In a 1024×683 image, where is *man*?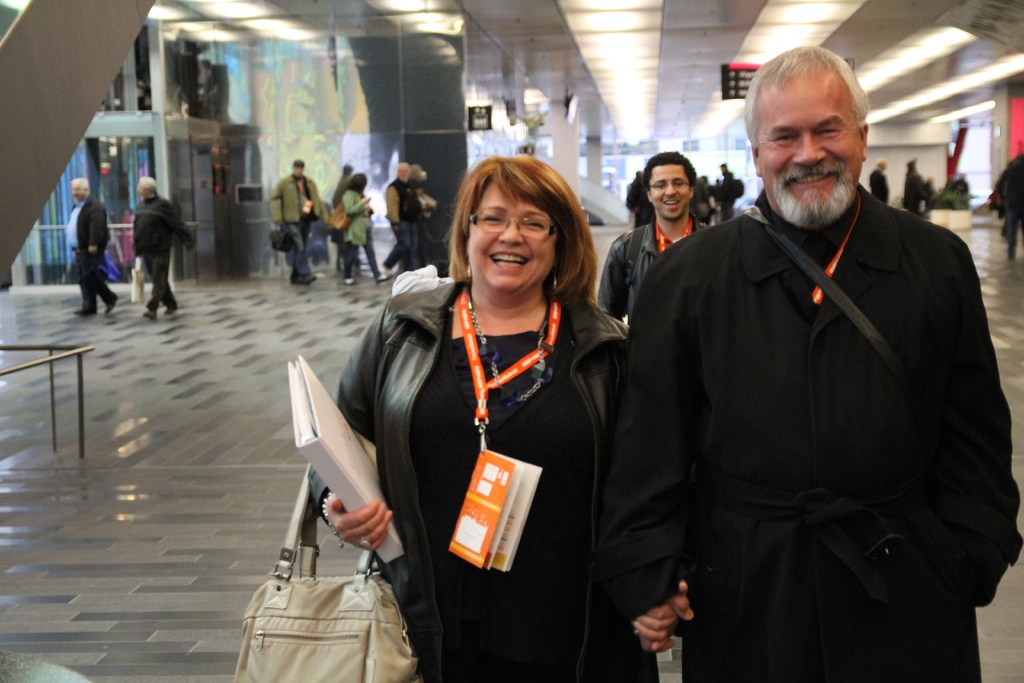
bbox=[406, 163, 436, 267].
